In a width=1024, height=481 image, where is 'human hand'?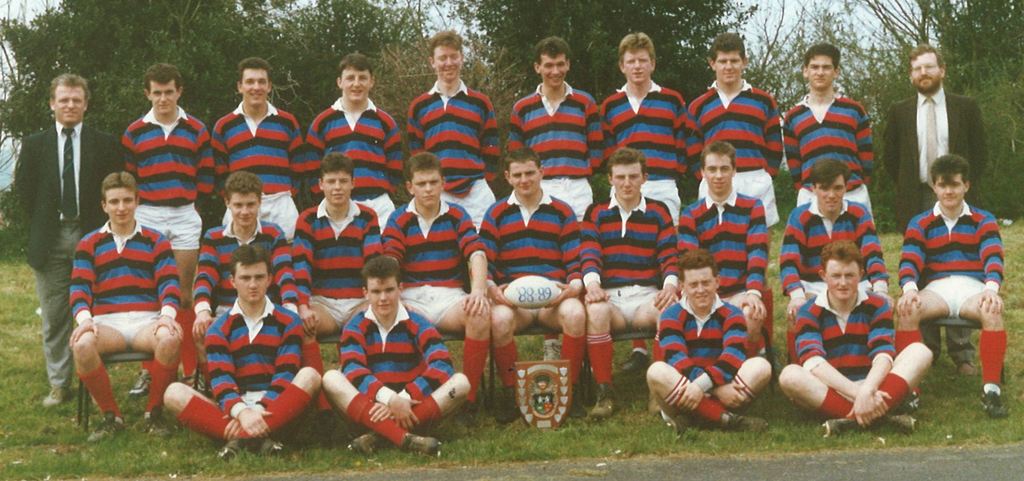
655, 282, 681, 307.
